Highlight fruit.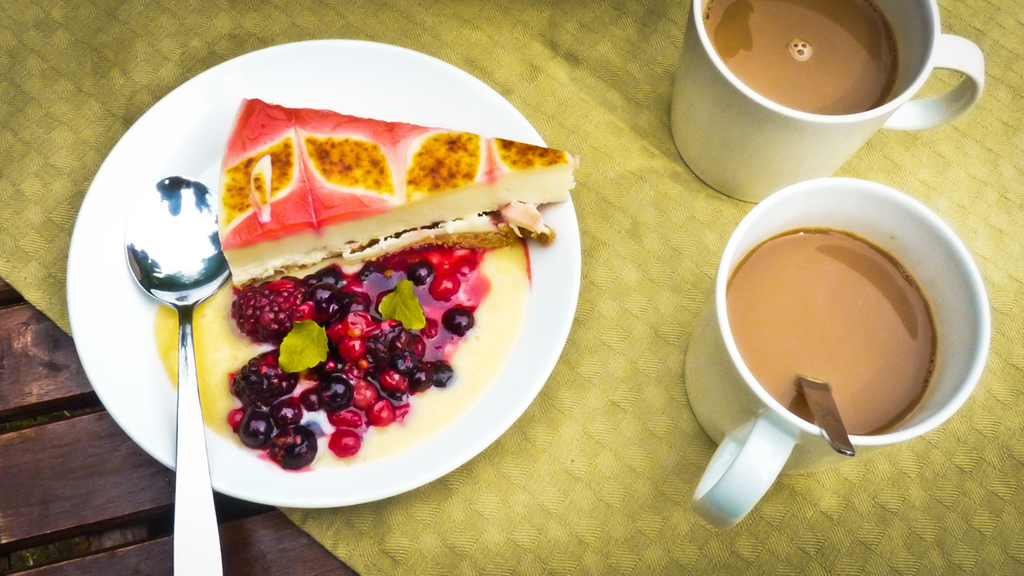
Highlighted region: [x1=402, y1=260, x2=433, y2=286].
